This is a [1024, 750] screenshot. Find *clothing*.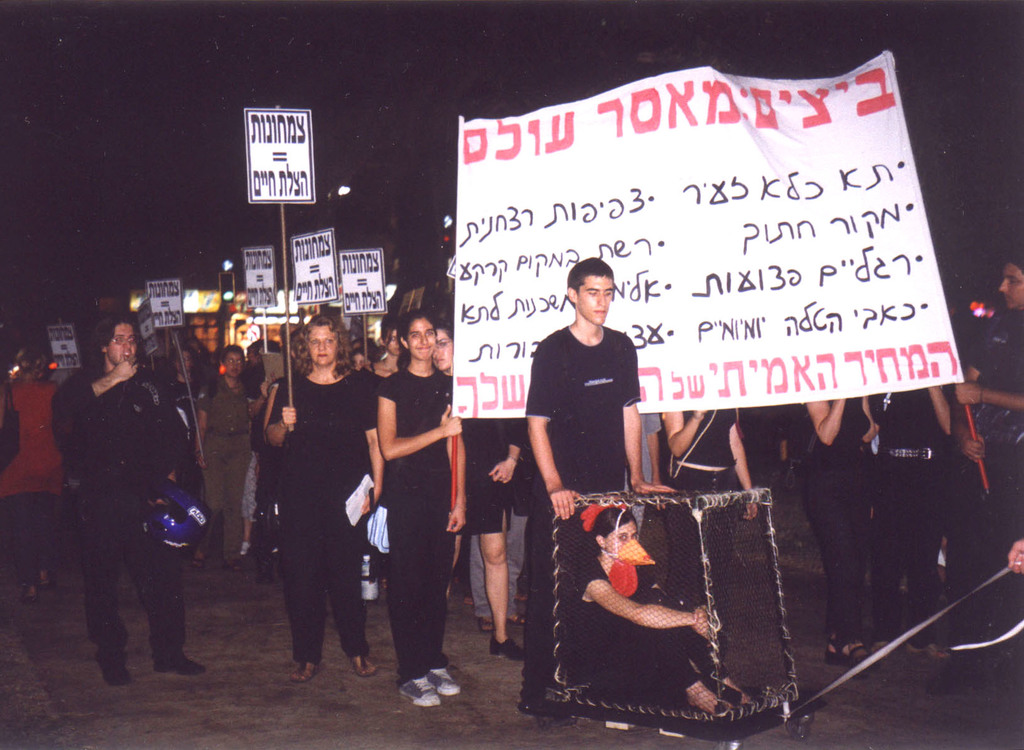
Bounding box: box(376, 362, 460, 689).
